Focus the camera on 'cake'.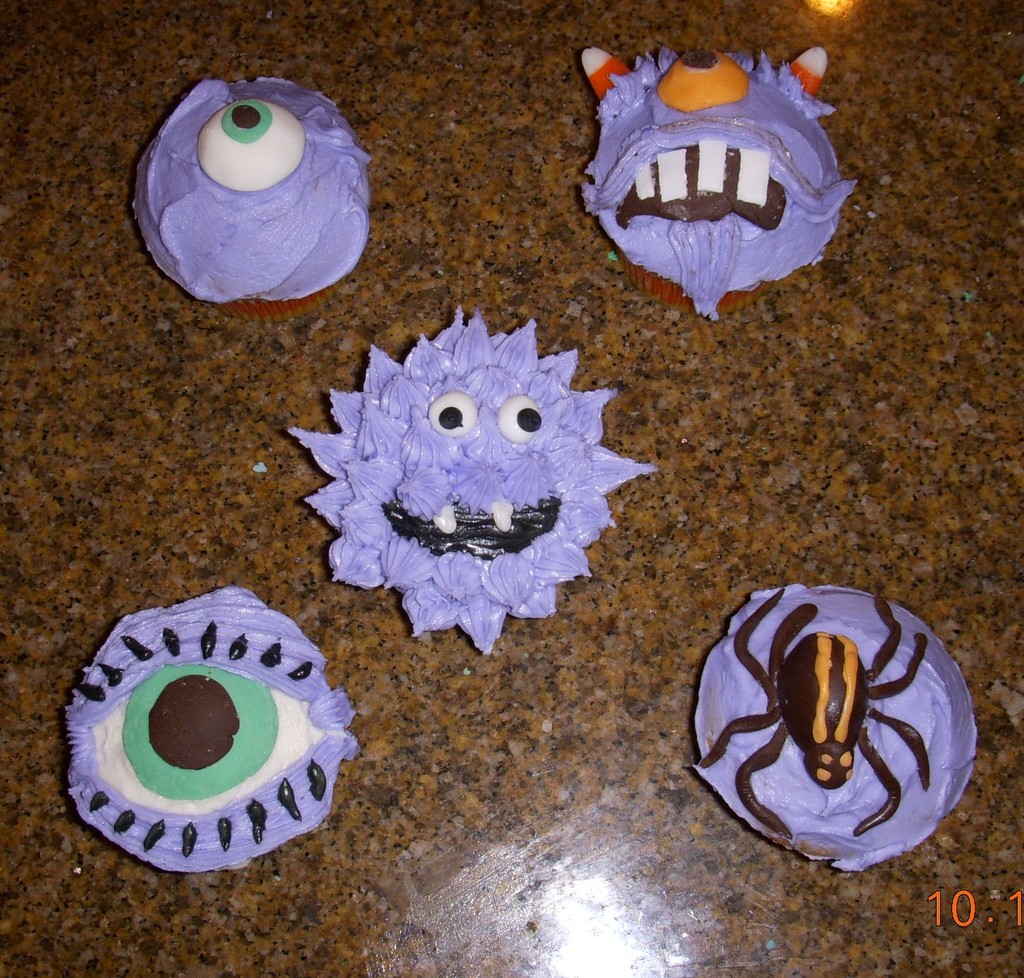
Focus region: [50, 584, 362, 871].
